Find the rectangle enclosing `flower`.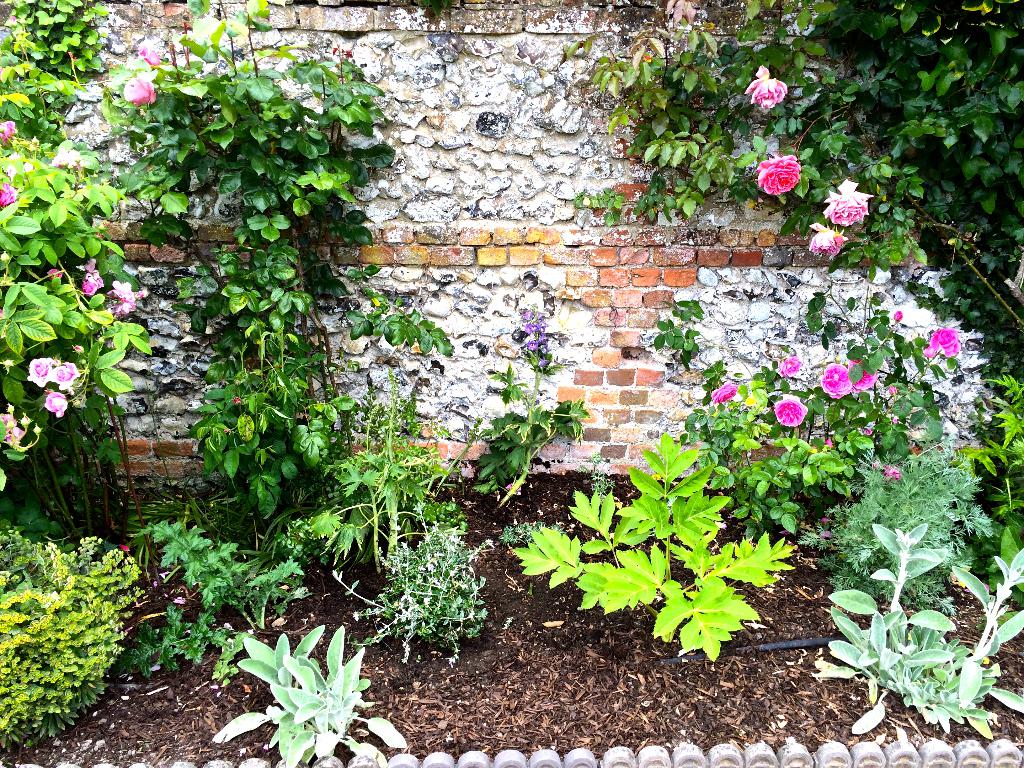
select_region(13, 425, 20, 437).
